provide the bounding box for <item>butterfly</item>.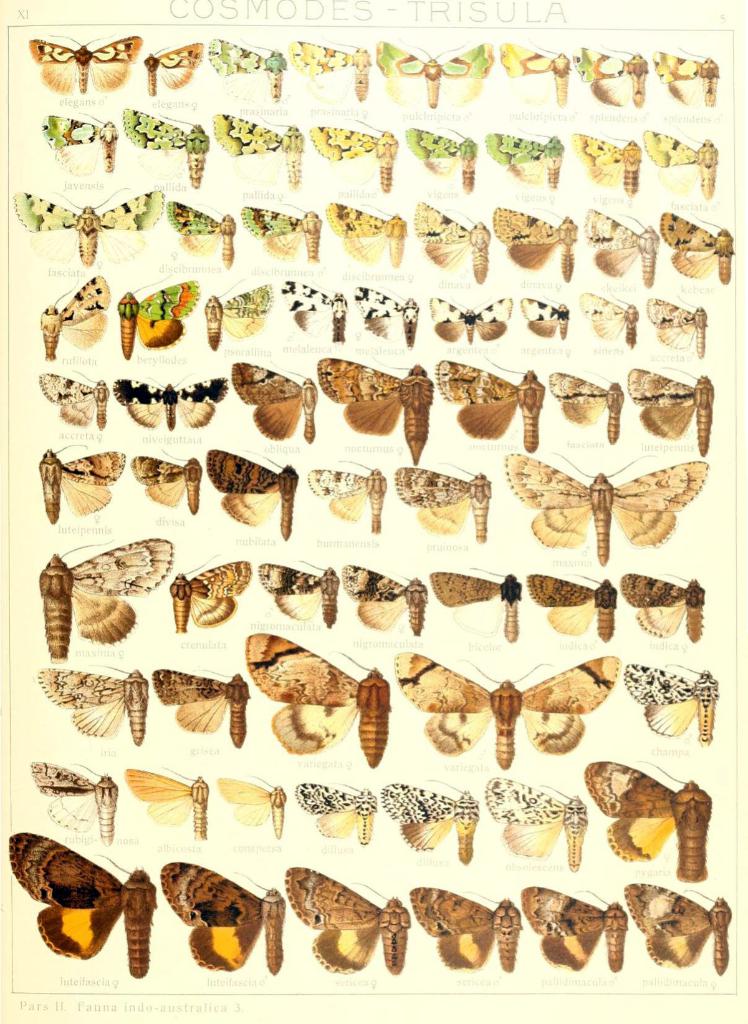
Rect(390, 652, 617, 774).
